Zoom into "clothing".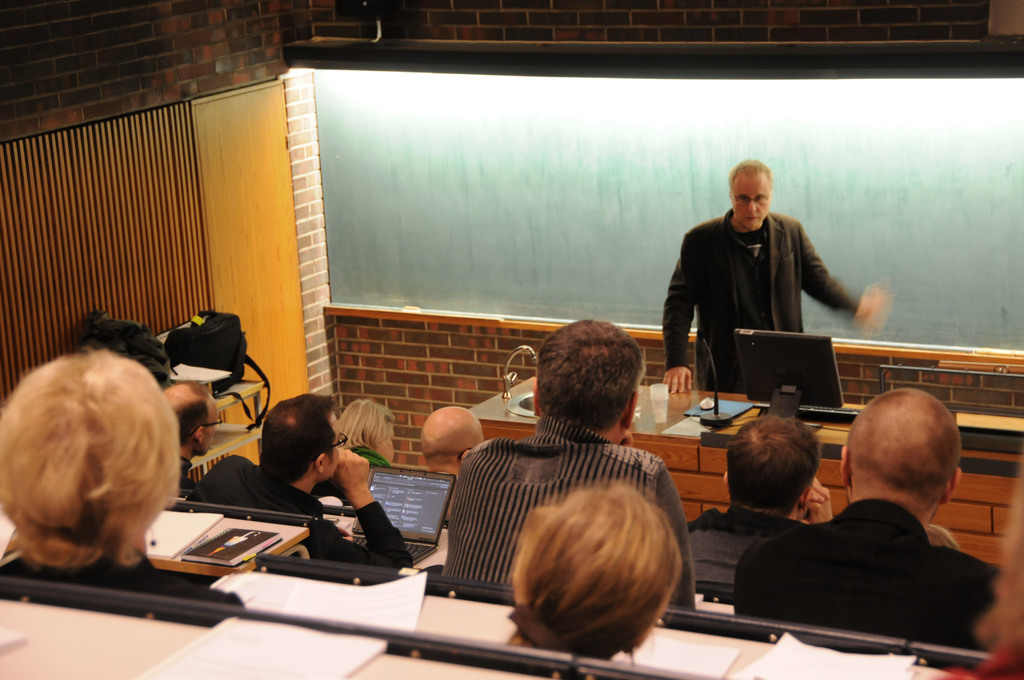
Zoom target: bbox=(180, 457, 414, 568).
